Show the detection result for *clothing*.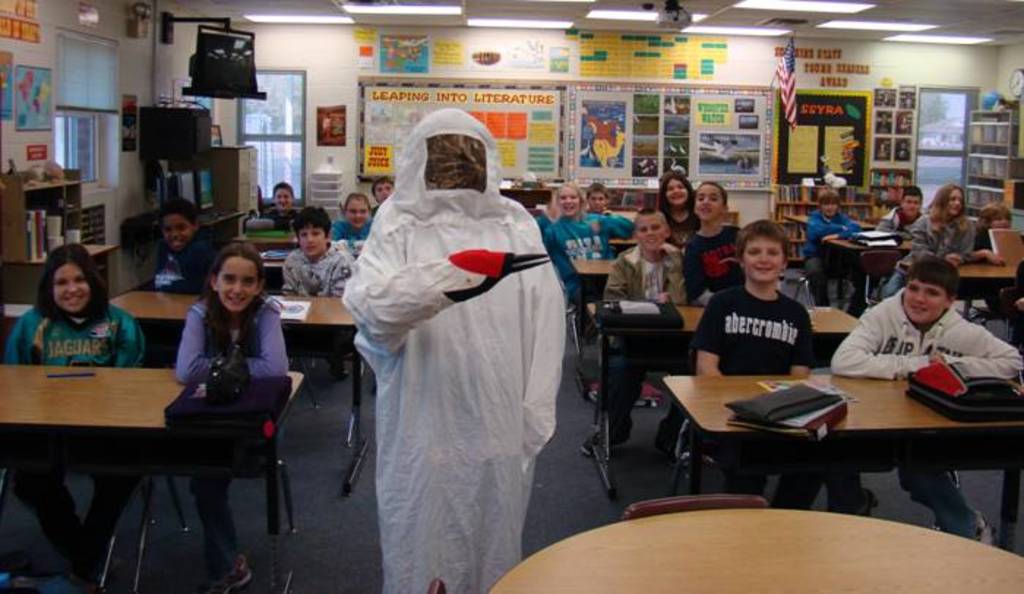
pyautogui.locateOnScreen(831, 290, 1023, 537).
